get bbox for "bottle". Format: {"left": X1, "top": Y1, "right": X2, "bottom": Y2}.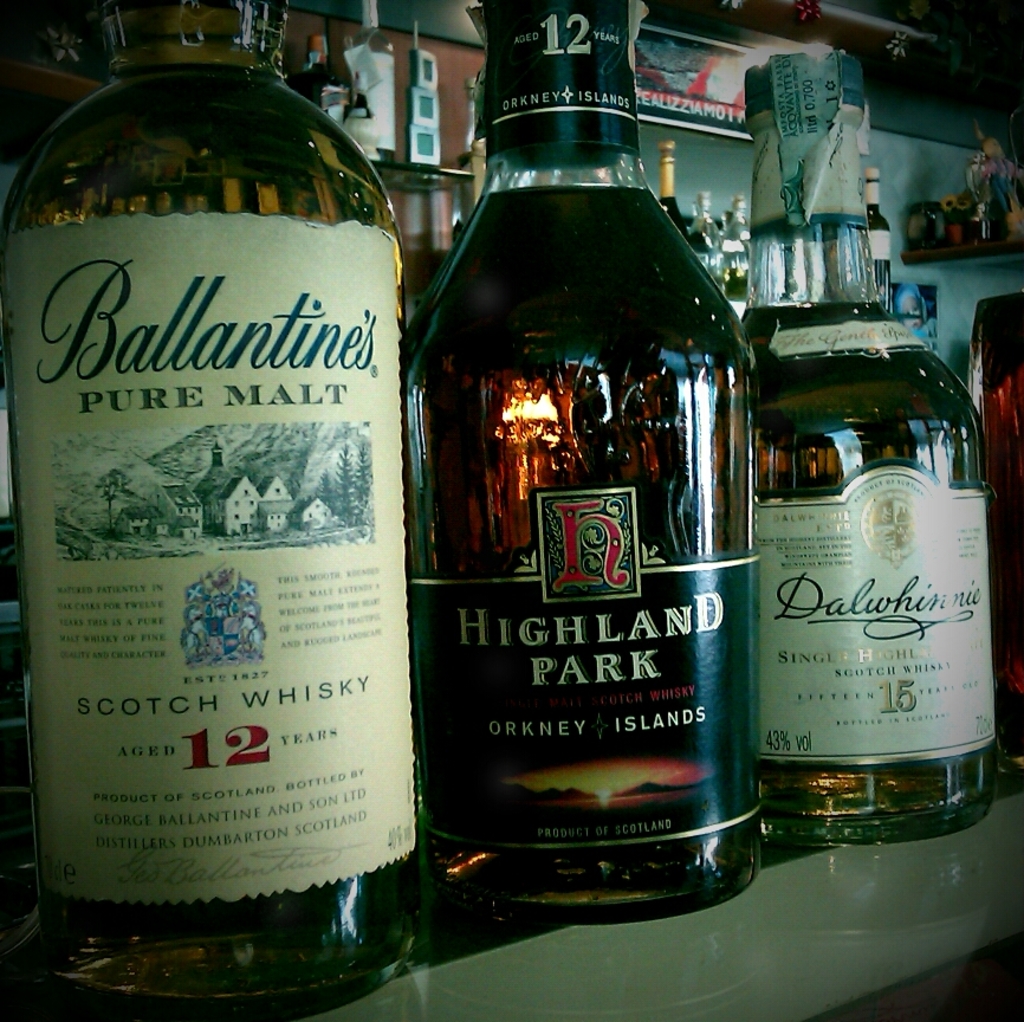
{"left": 0, "top": 0, "right": 421, "bottom": 1021}.
